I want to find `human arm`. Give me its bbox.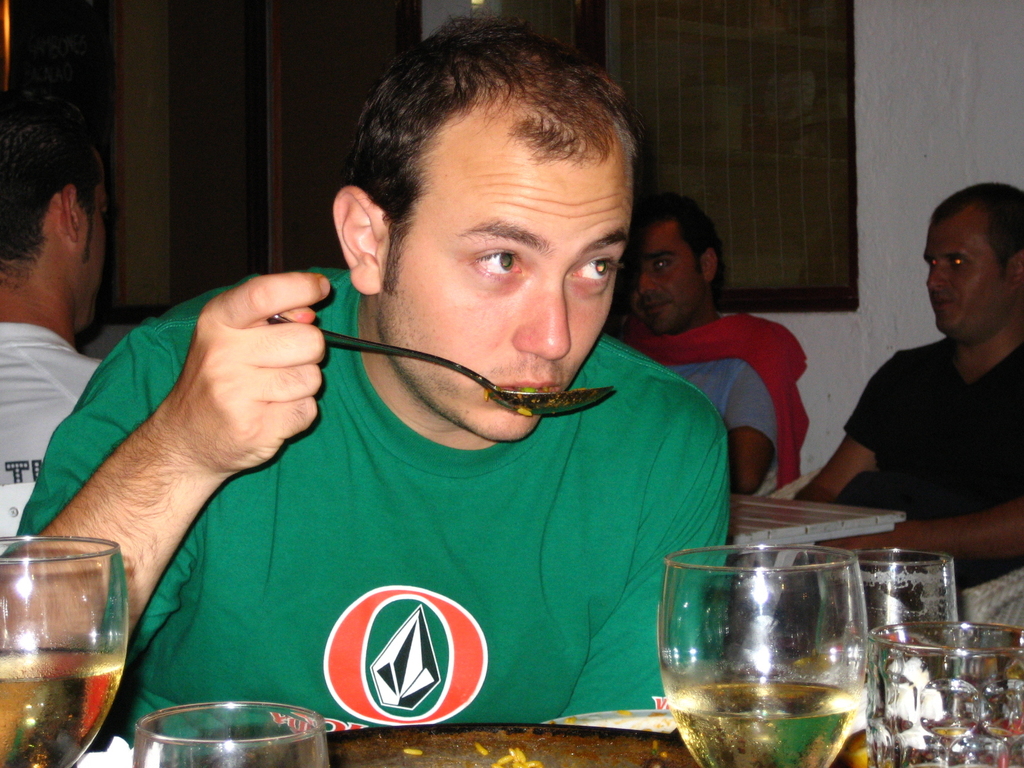
left=55, top=258, right=344, bottom=628.
